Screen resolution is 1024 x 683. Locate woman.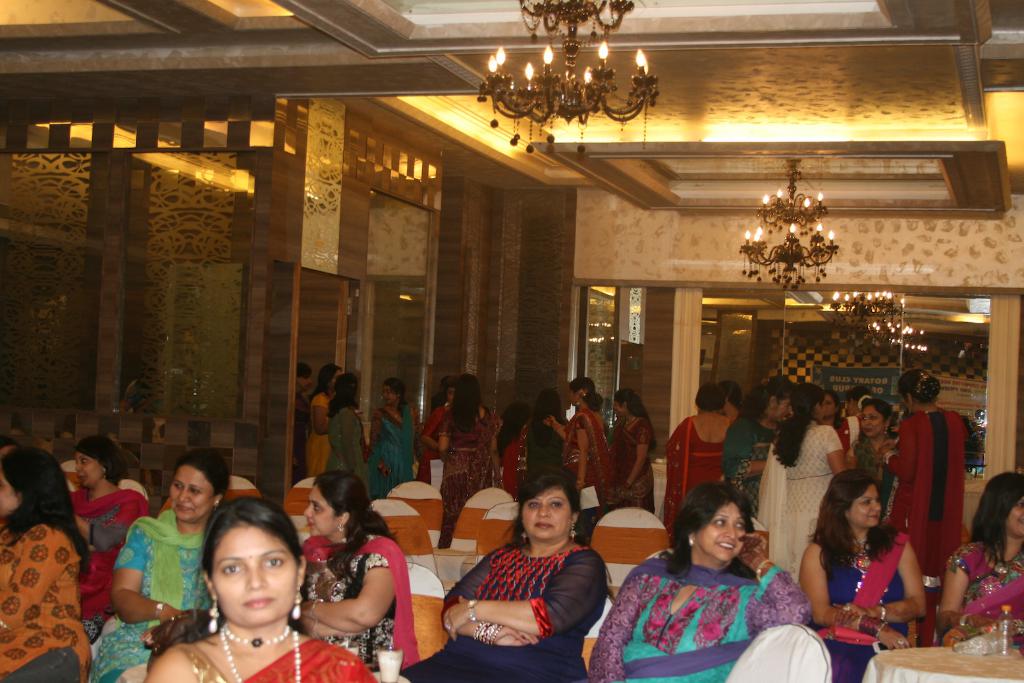
(x1=0, y1=443, x2=97, y2=682).
